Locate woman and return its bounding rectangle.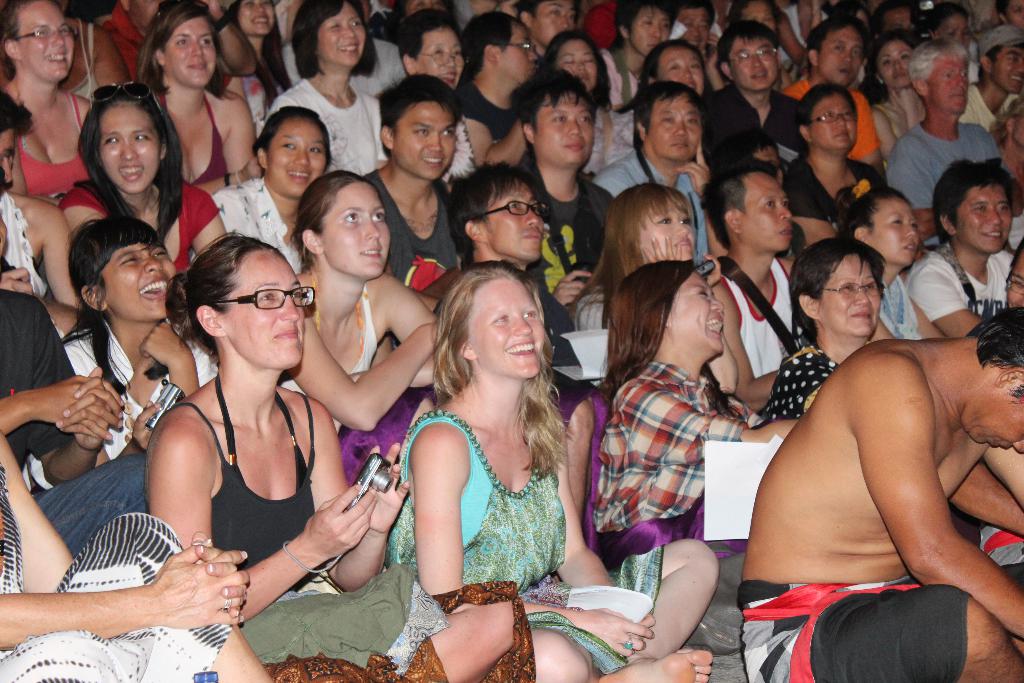
bbox(609, 38, 708, 172).
